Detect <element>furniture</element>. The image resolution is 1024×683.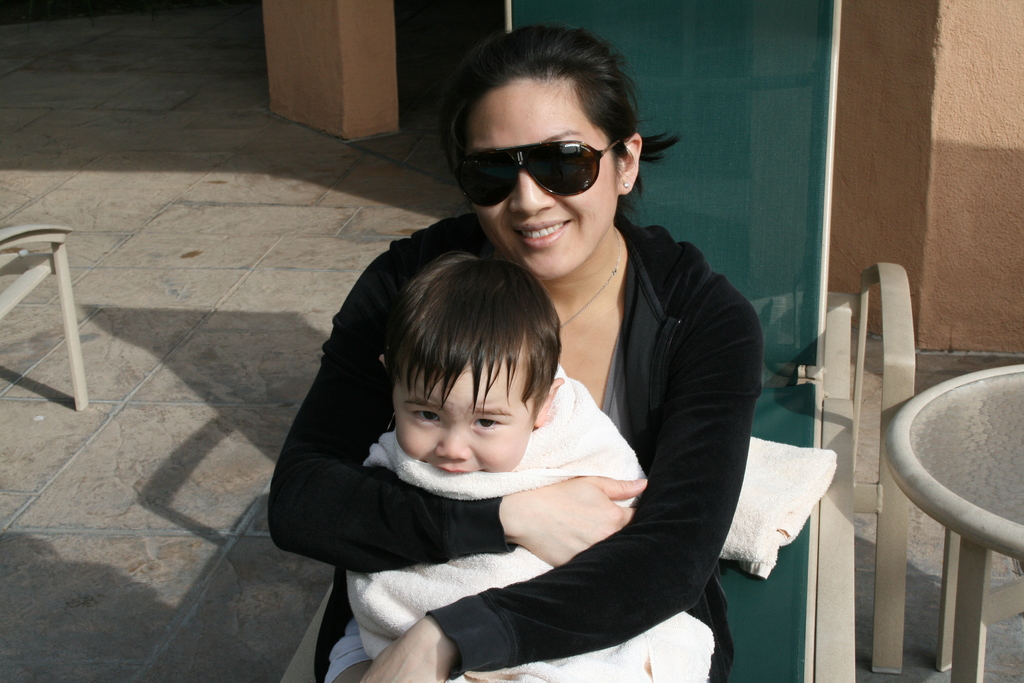
280, 0, 916, 682.
